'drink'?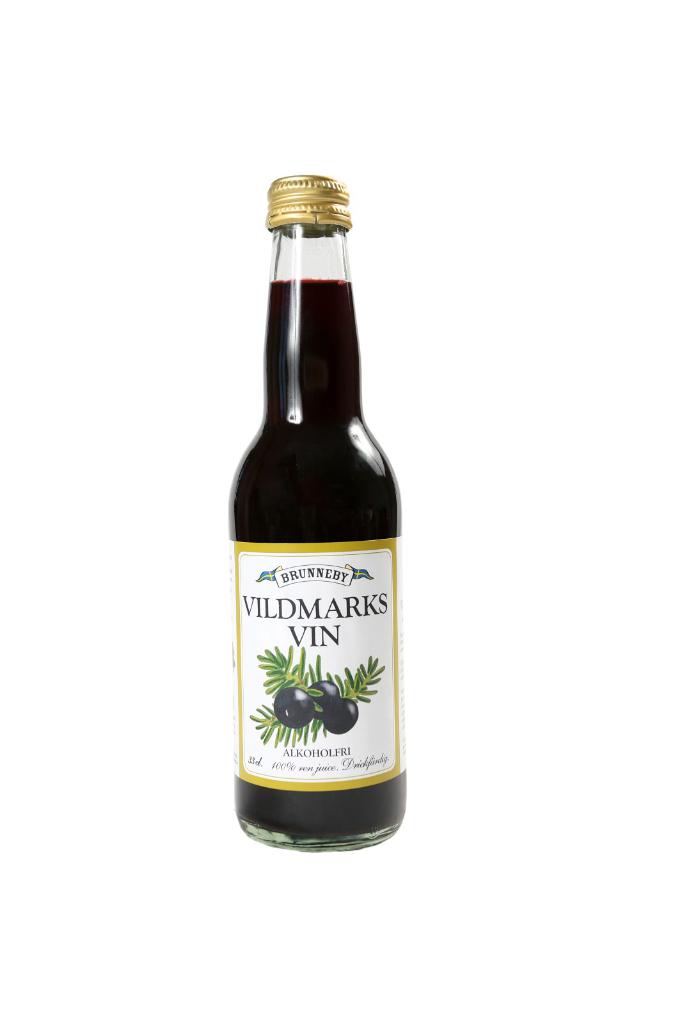
230, 175, 412, 853
